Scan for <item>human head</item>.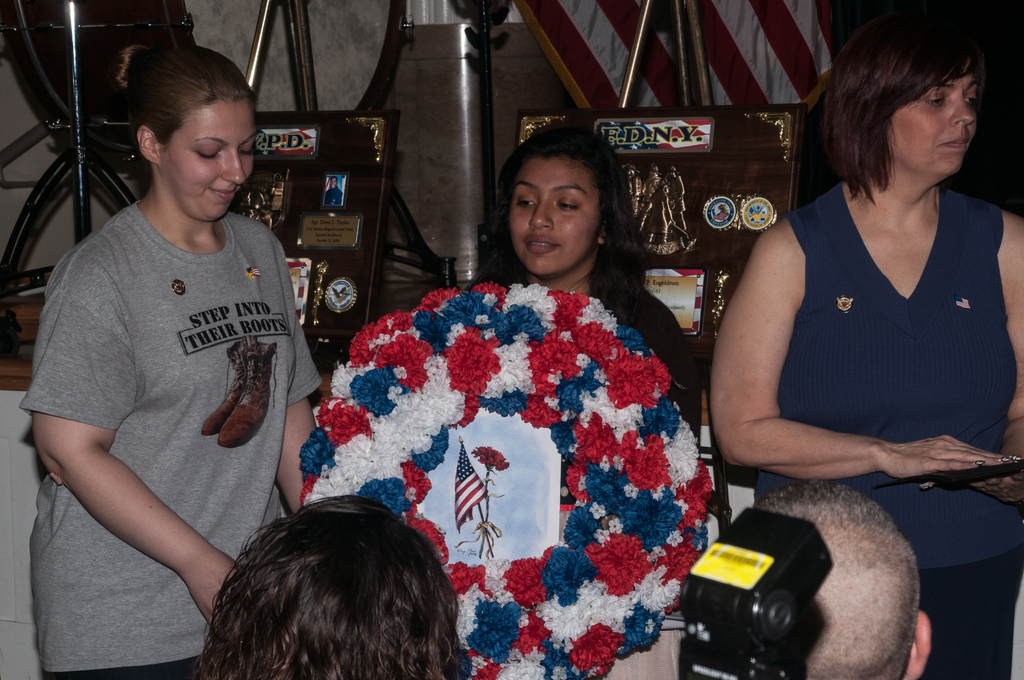
Scan result: x1=498, y1=120, x2=629, y2=277.
